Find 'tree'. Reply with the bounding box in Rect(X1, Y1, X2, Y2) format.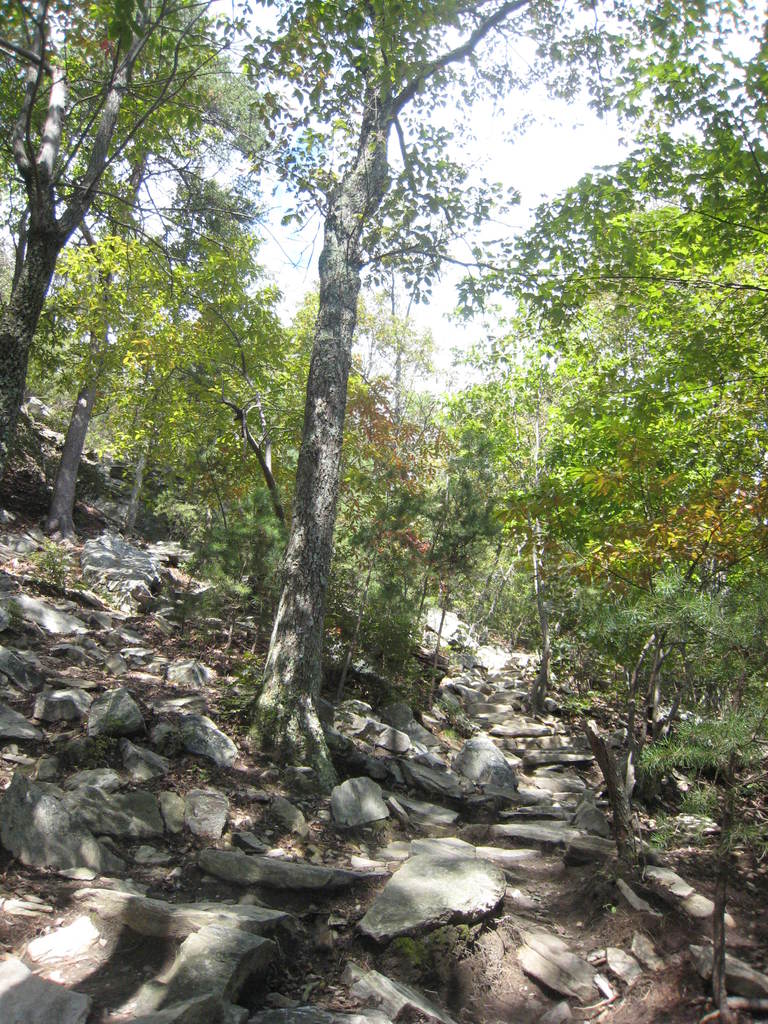
Rect(318, 254, 445, 667).
